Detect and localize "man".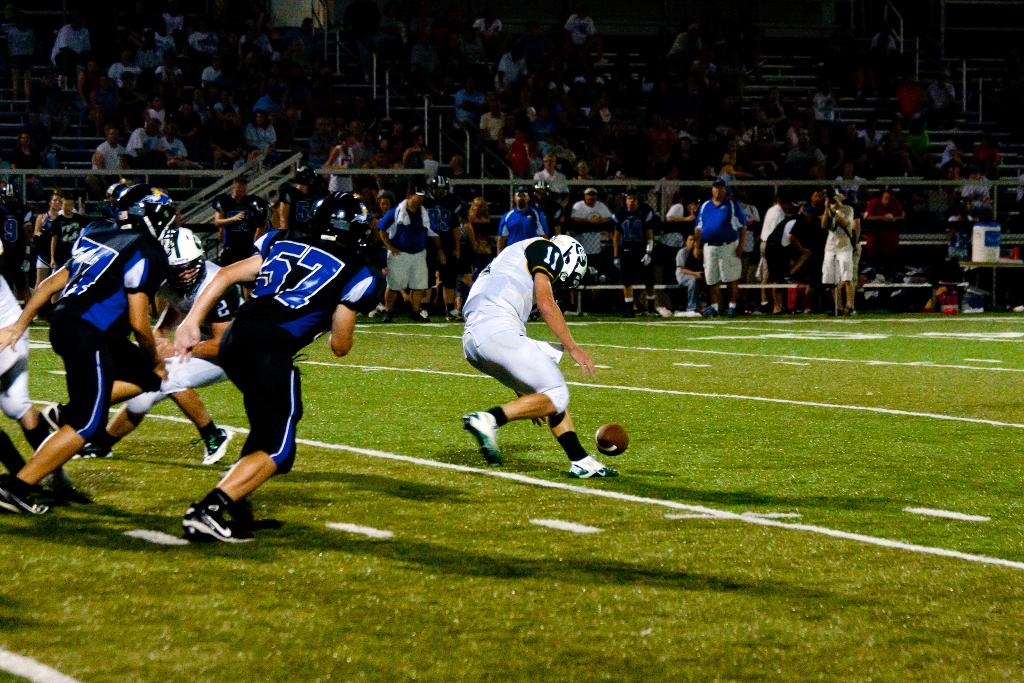
Localized at x1=532 y1=152 x2=573 y2=194.
